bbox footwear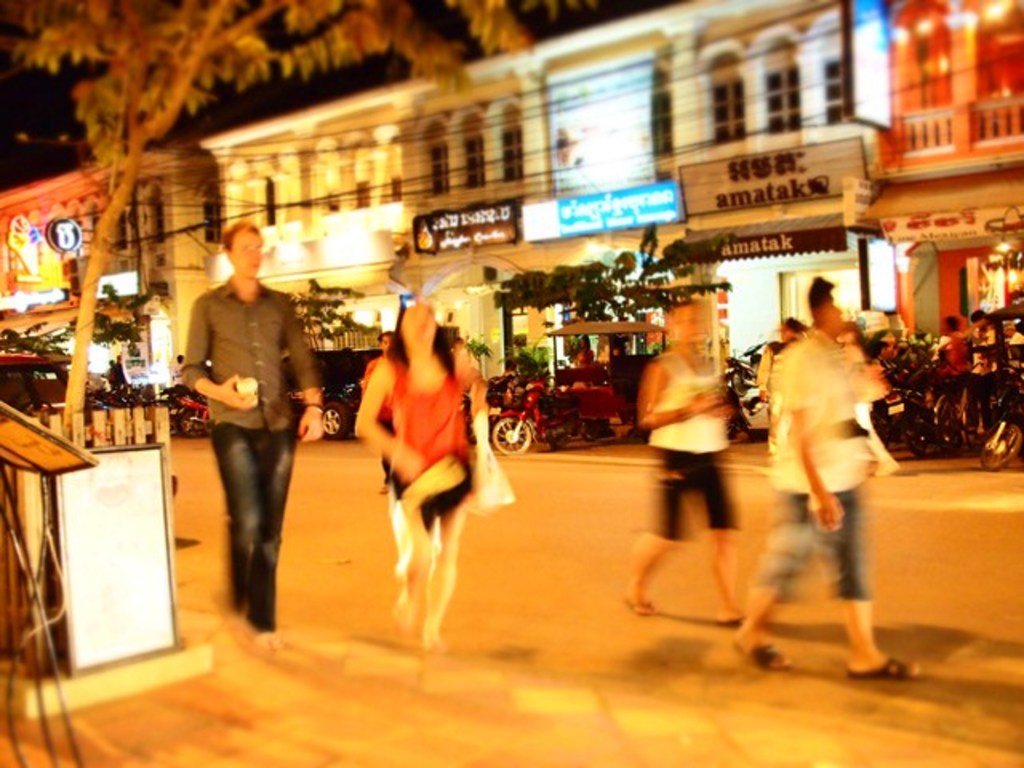
locate(734, 638, 789, 669)
